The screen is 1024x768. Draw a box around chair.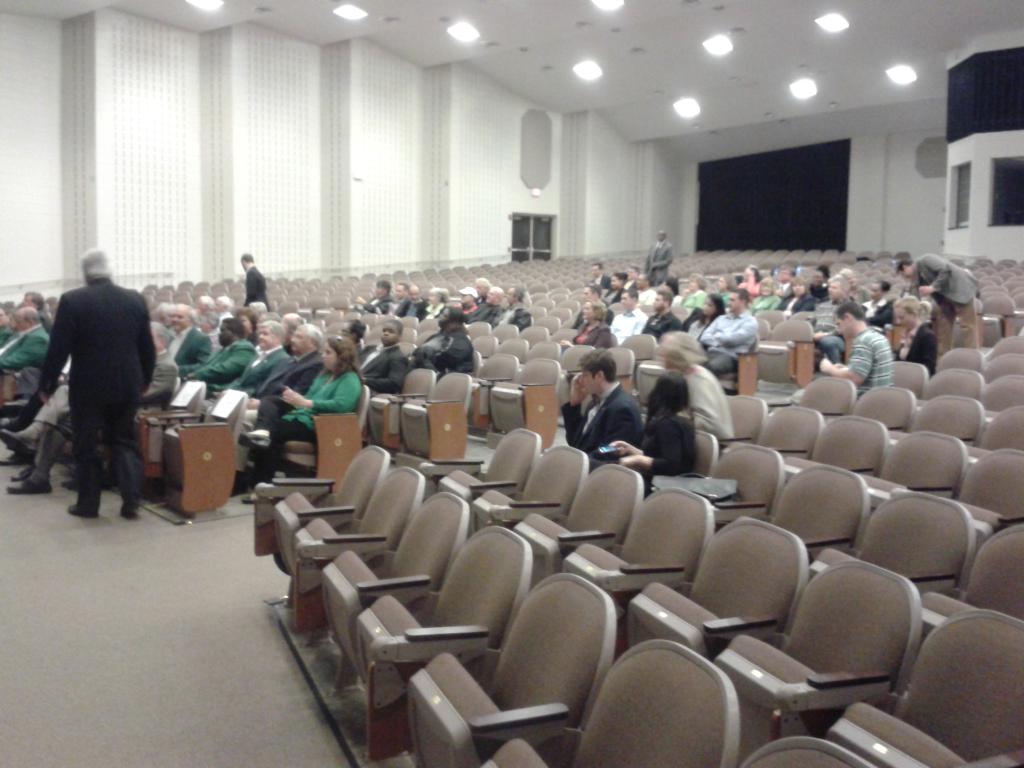
select_region(285, 392, 361, 485).
